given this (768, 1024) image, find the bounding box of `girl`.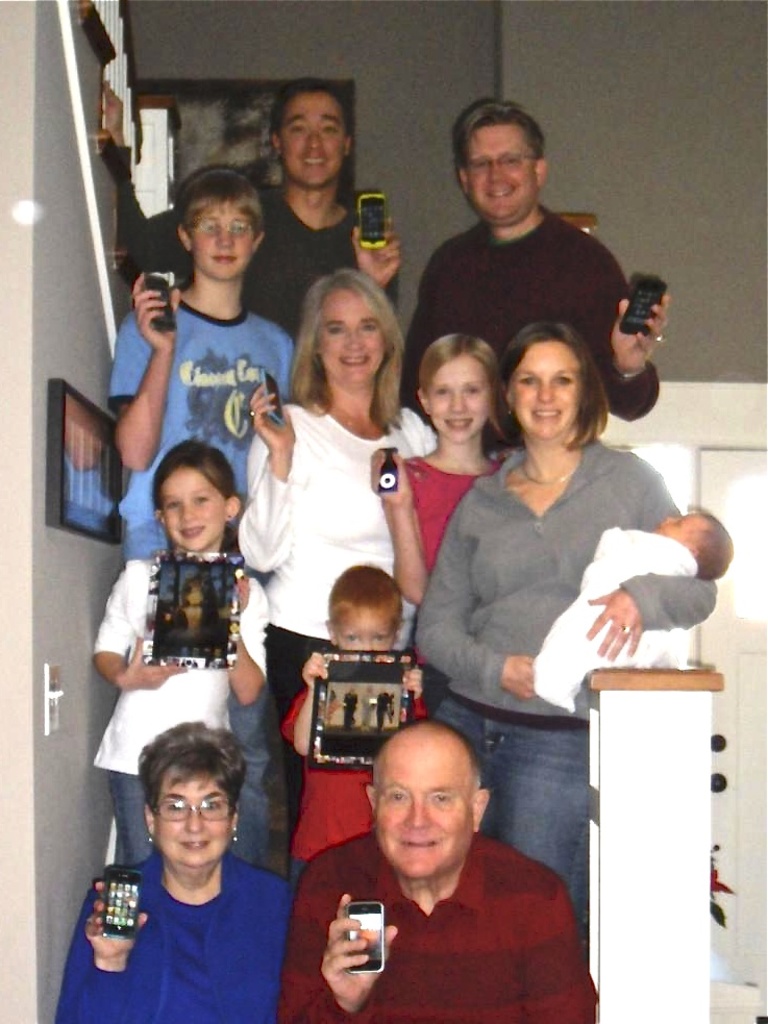
detection(366, 332, 512, 663).
